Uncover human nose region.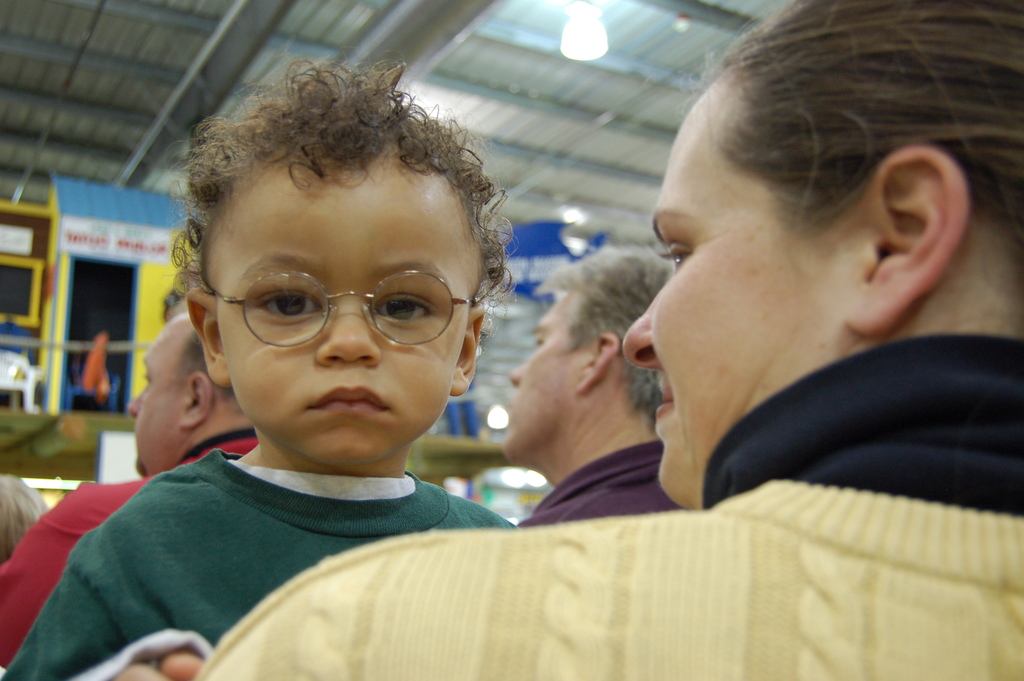
Uncovered: bbox=(620, 289, 666, 372).
